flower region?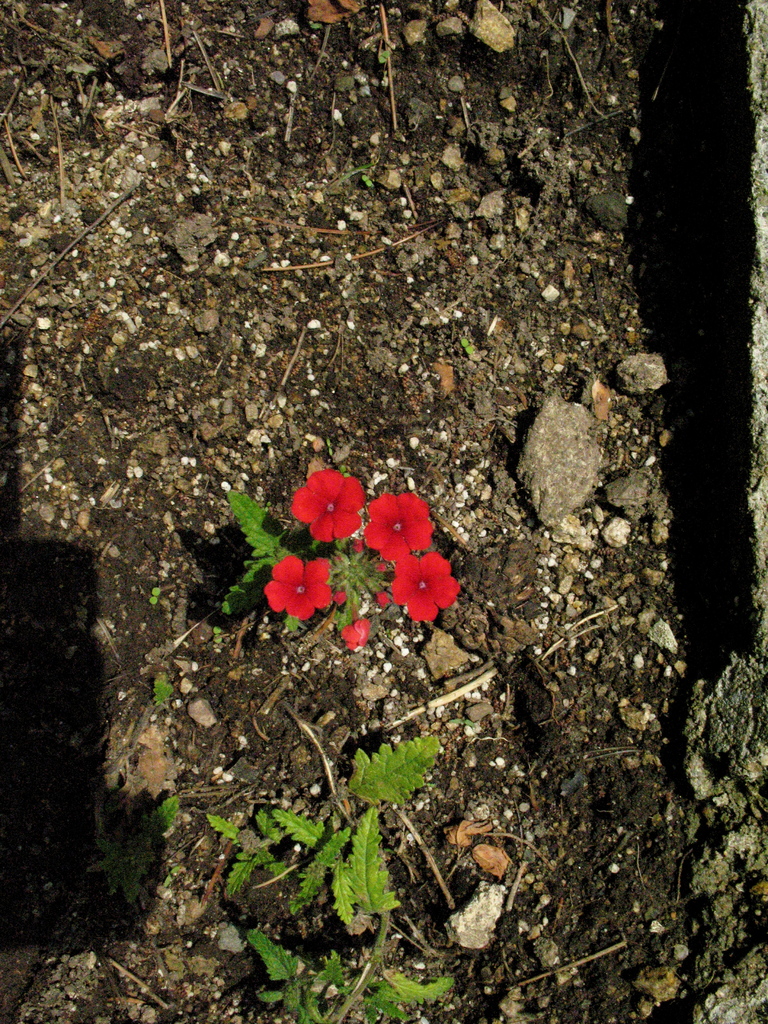
BBox(388, 550, 458, 630)
